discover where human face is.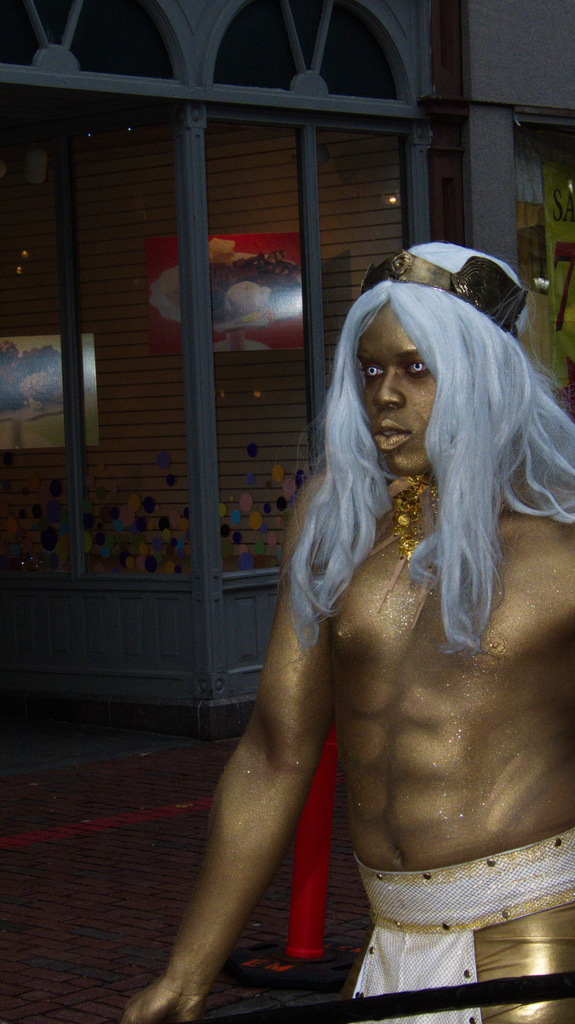
Discovered at <box>360,302,444,477</box>.
